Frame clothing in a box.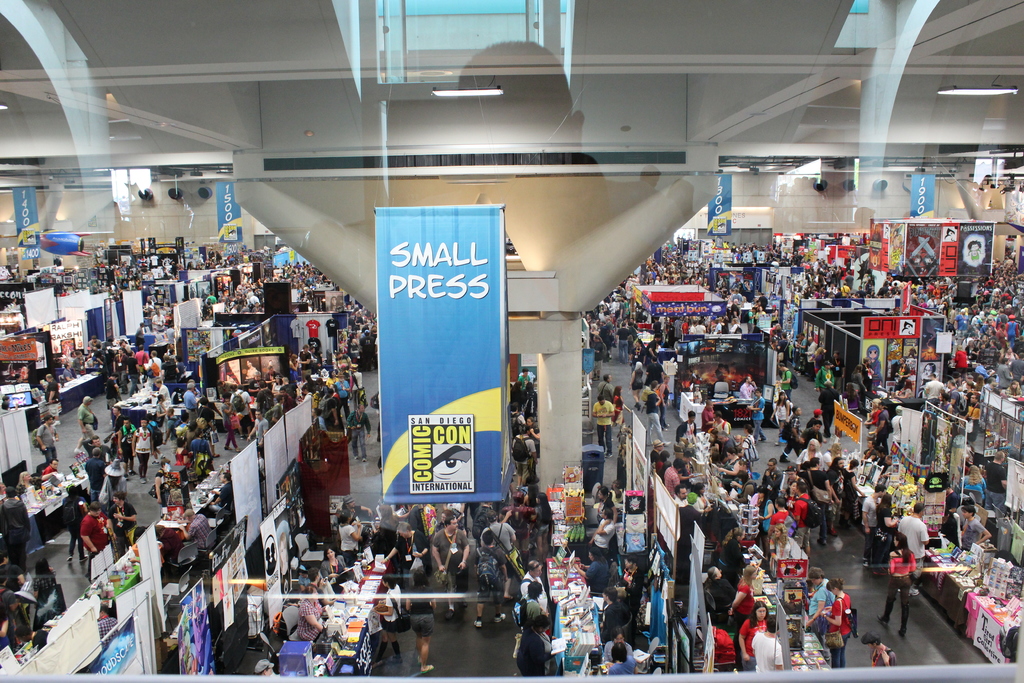
[x1=336, y1=524, x2=357, y2=568].
